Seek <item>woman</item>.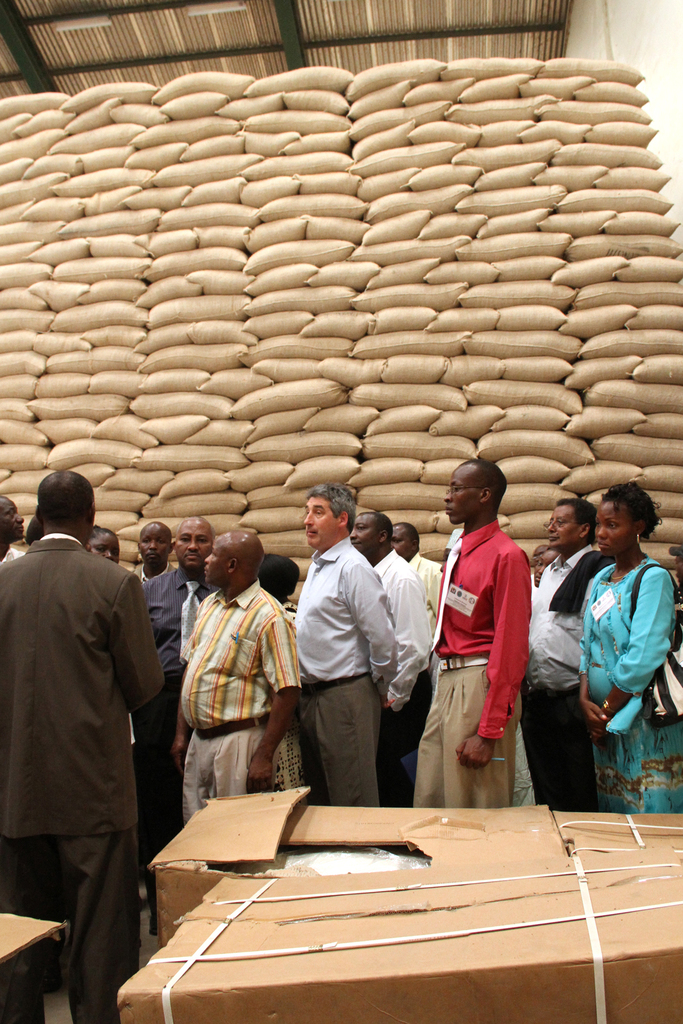
bbox(579, 479, 682, 810).
